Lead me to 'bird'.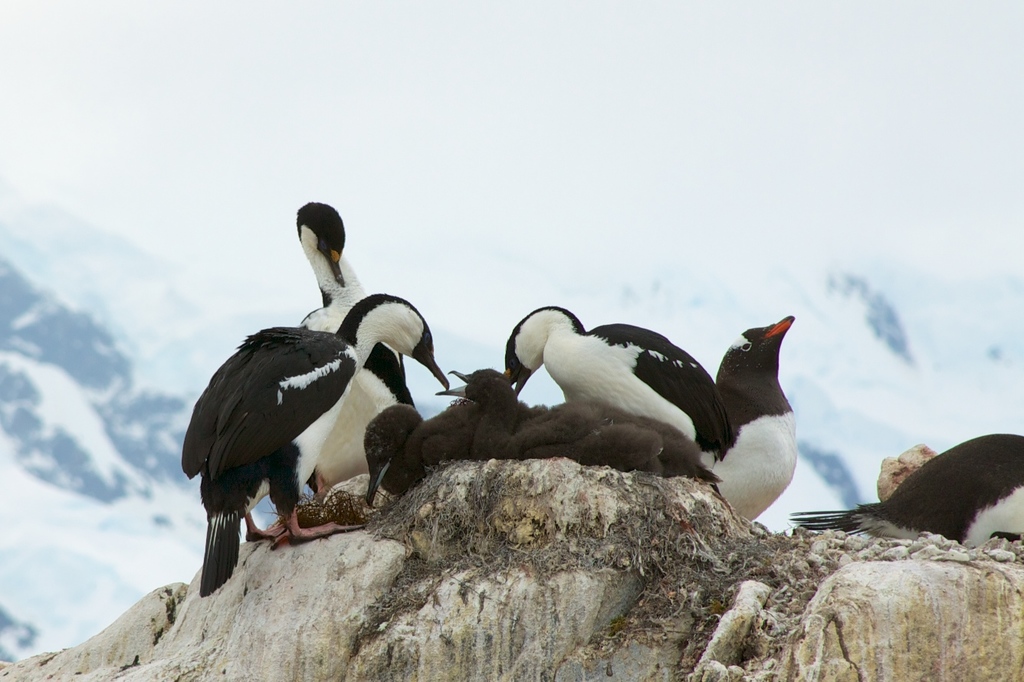
Lead to (598, 405, 737, 486).
